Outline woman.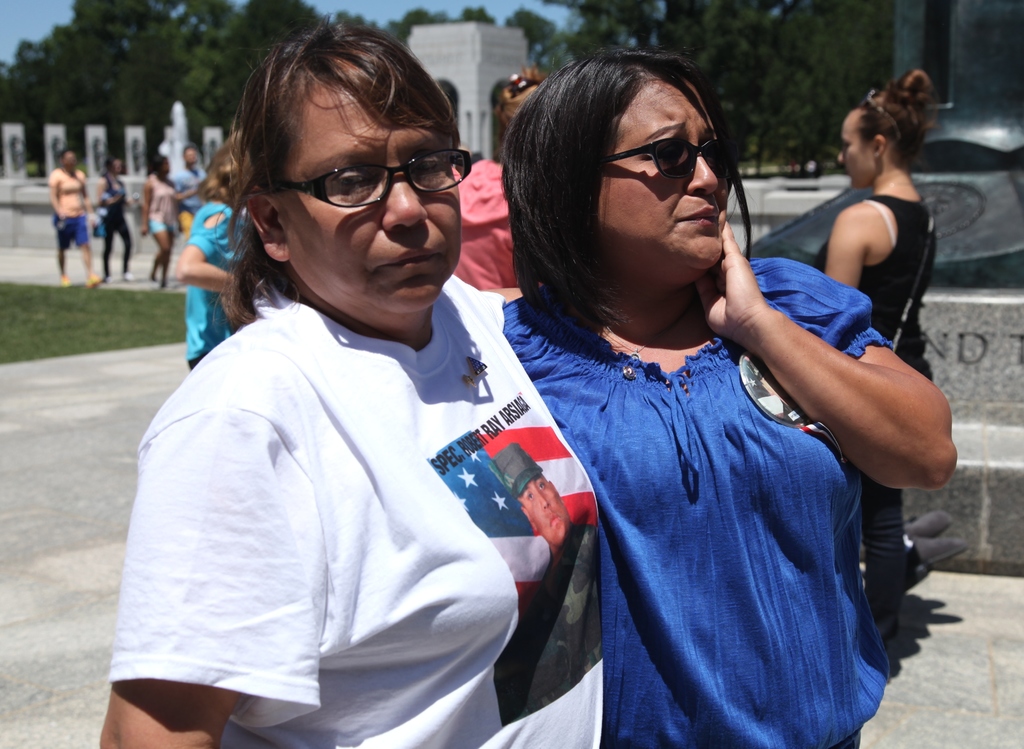
Outline: {"x1": 47, "y1": 150, "x2": 106, "y2": 291}.
